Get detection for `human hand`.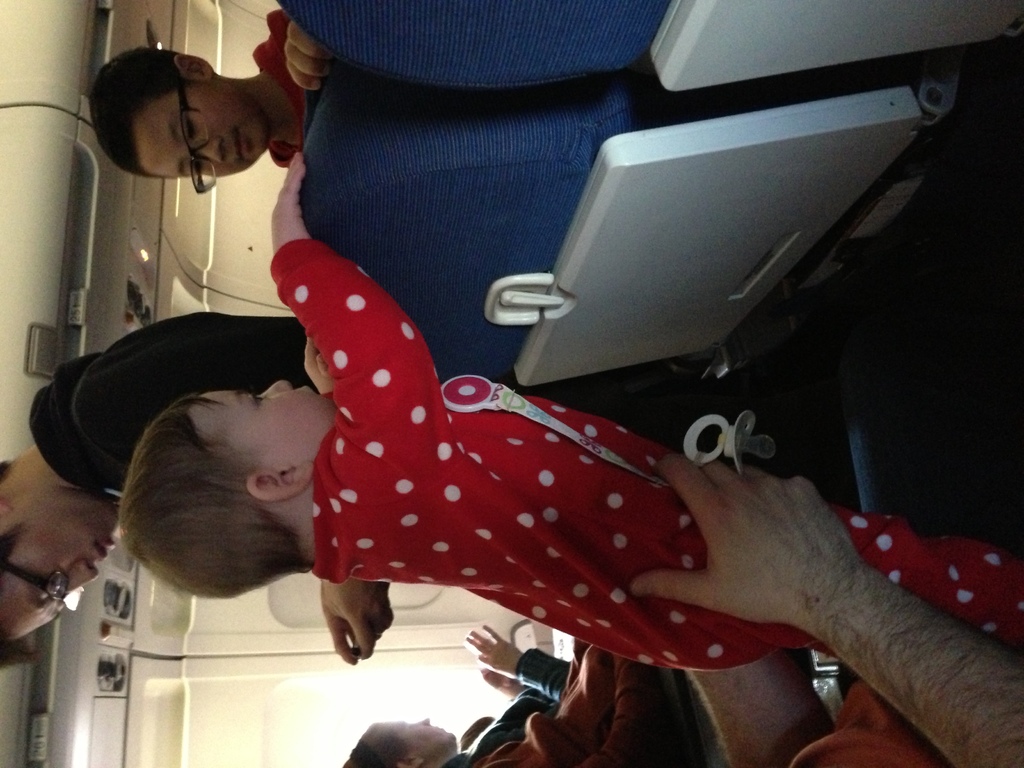
Detection: locate(463, 626, 525, 678).
